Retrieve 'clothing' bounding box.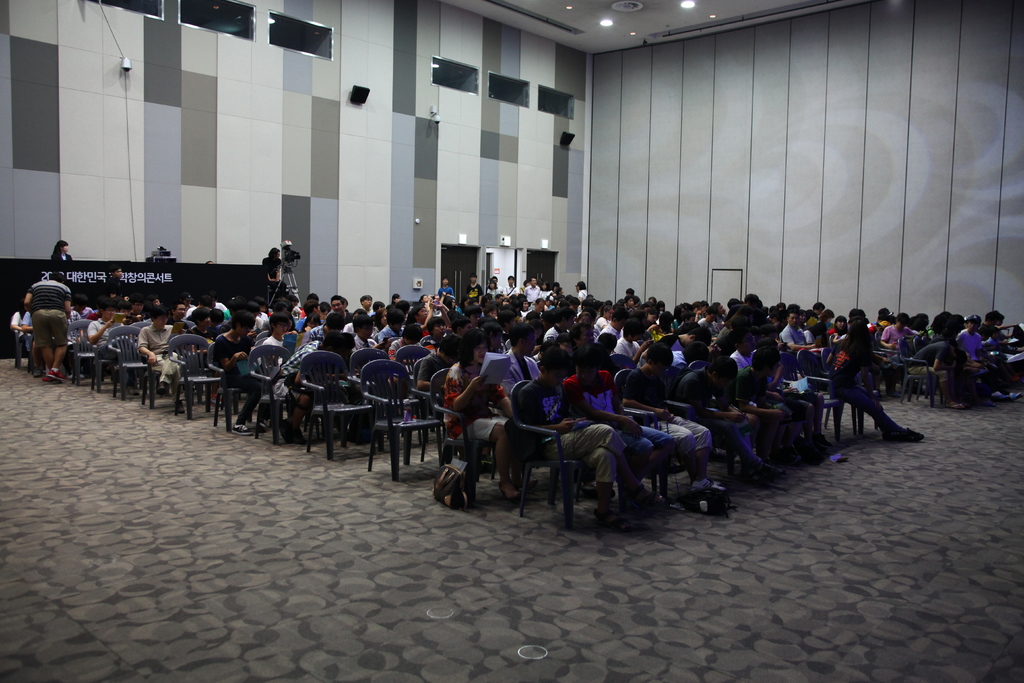
Bounding box: x1=727 y1=351 x2=755 y2=368.
